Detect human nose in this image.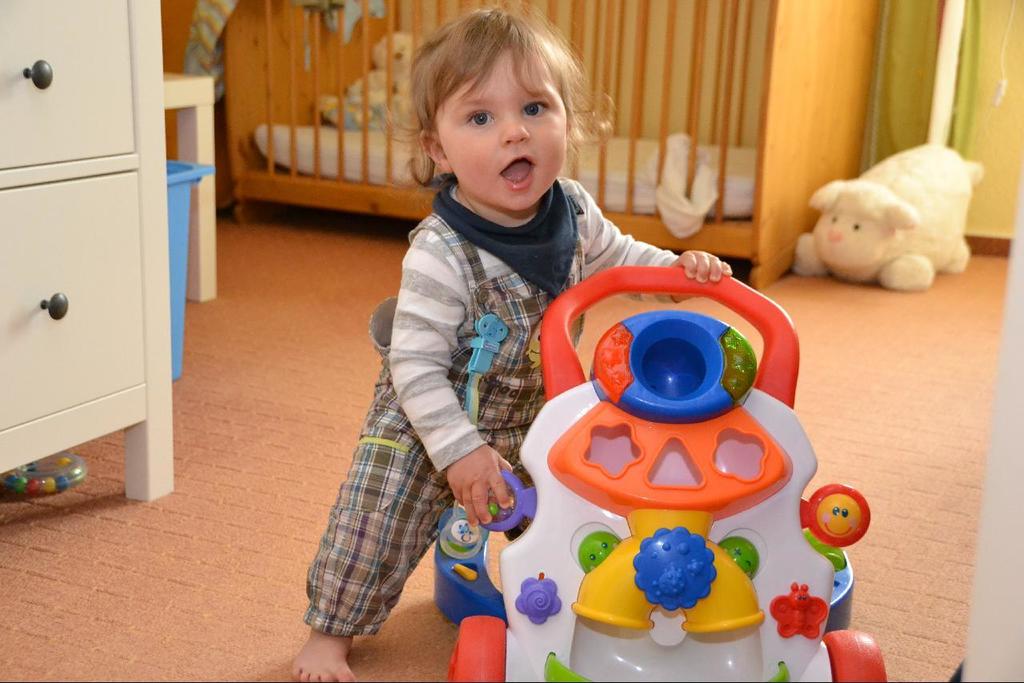
Detection: region(503, 112, 531, 147).
